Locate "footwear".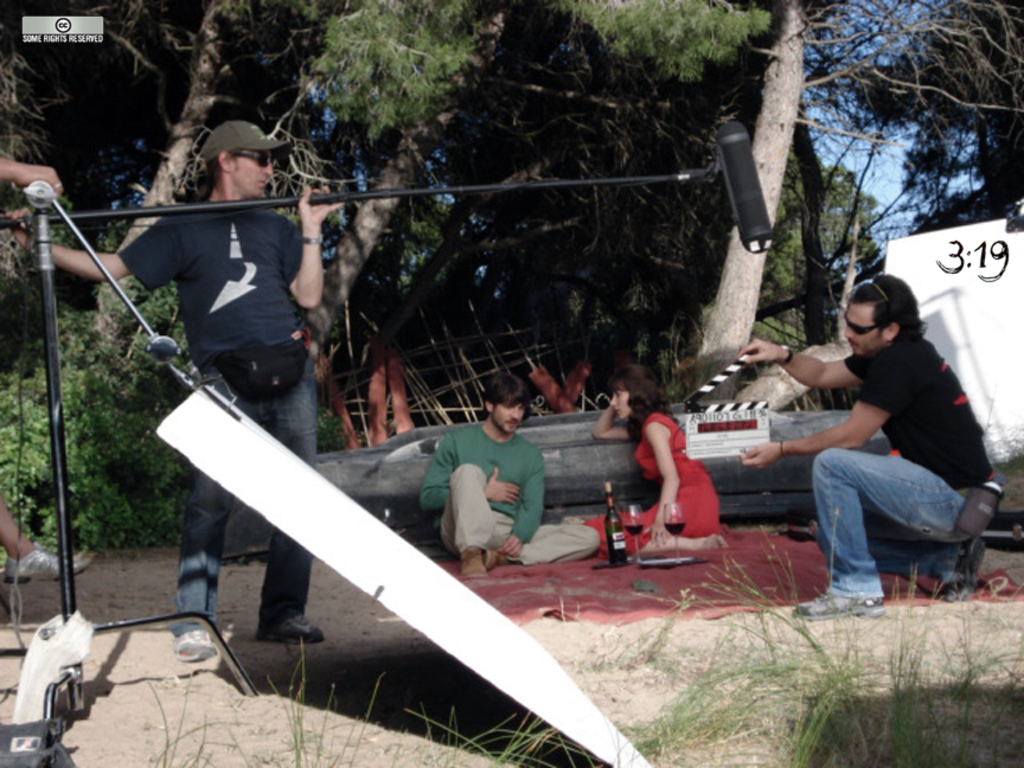
Bounding box: pyautogui.locateOnScreen(467, 539, 494, 578).
